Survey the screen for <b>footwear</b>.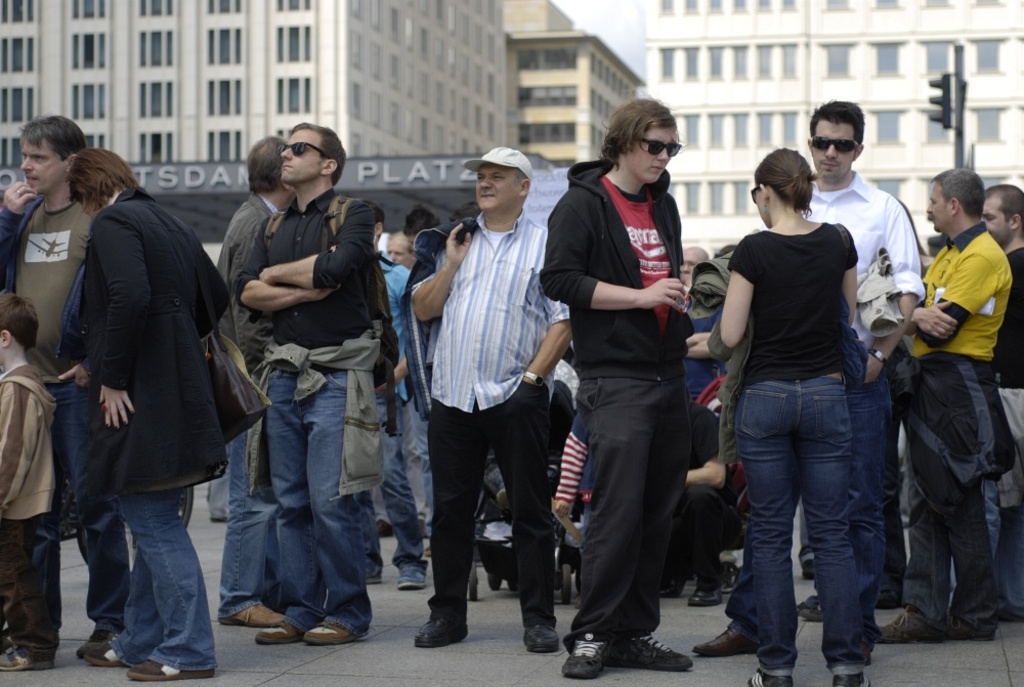
Survey found: box(867, 607, 956, 642).
